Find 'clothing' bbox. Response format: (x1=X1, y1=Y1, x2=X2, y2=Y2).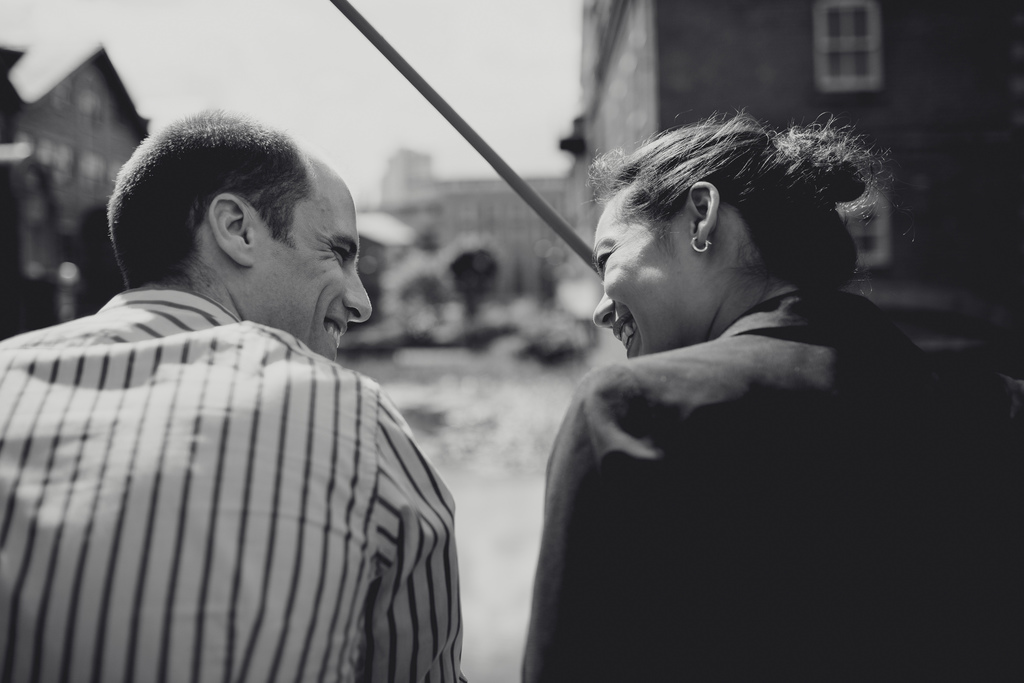
(x1=524, y1=293, x2=1023, y2=682).
